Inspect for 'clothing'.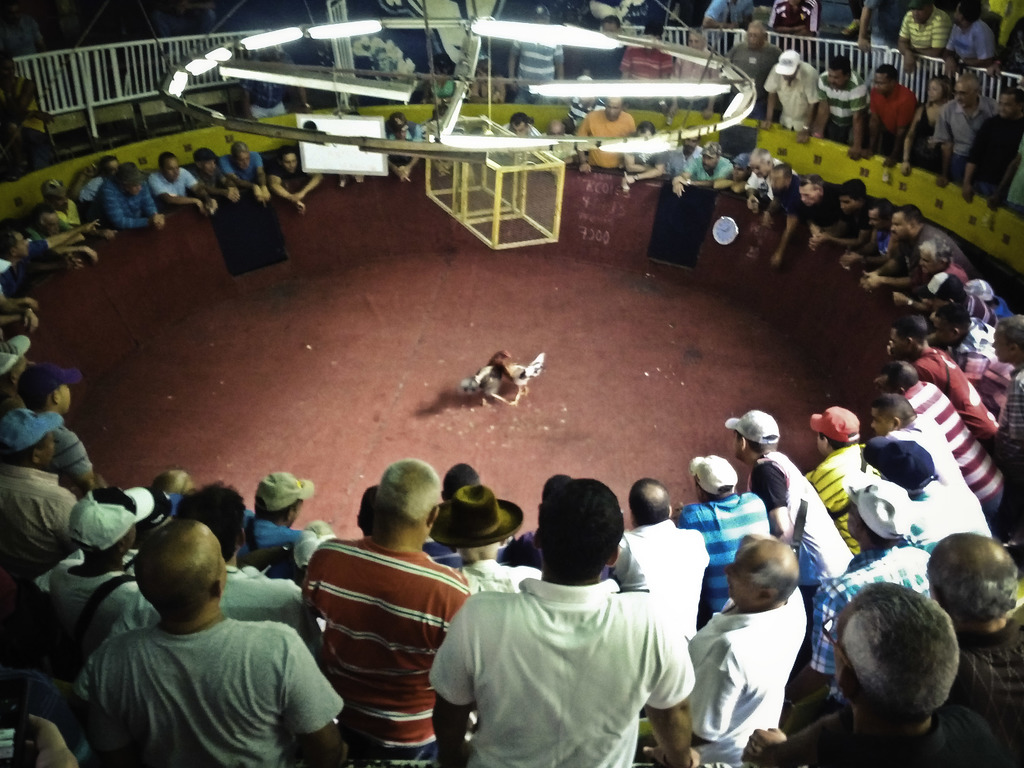
Inspection: pyautogui.locateOnScreen(759, 708, 1006, 767).
